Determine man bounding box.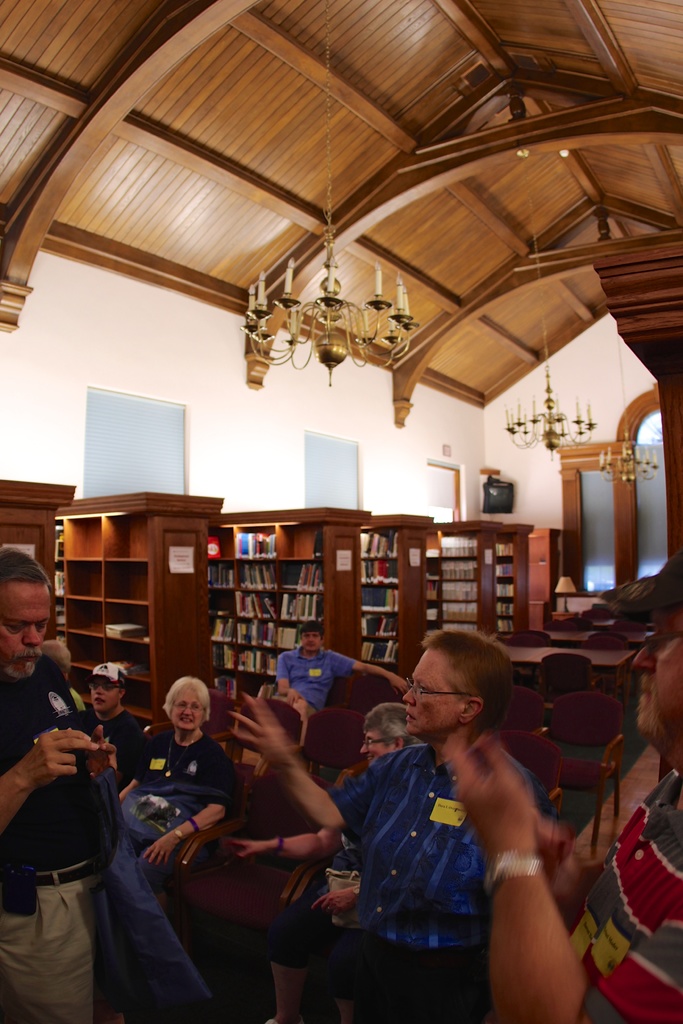
Determined: 259/617/416/772.
